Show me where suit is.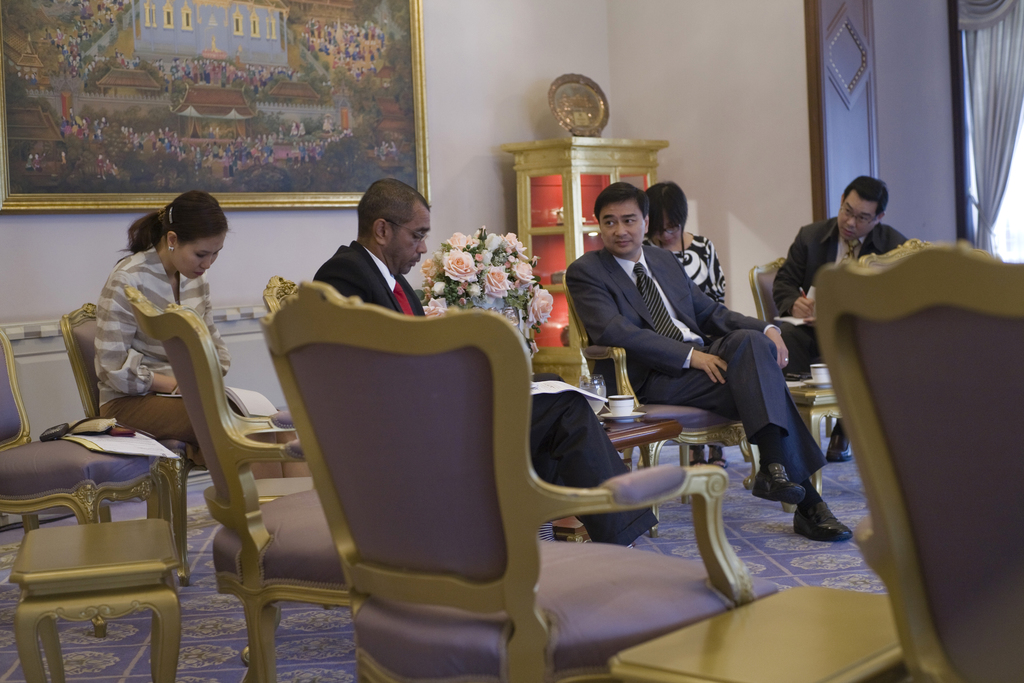
suit is at {"left": 772, "top": 217, "right": 909, "bottom": 373}.
